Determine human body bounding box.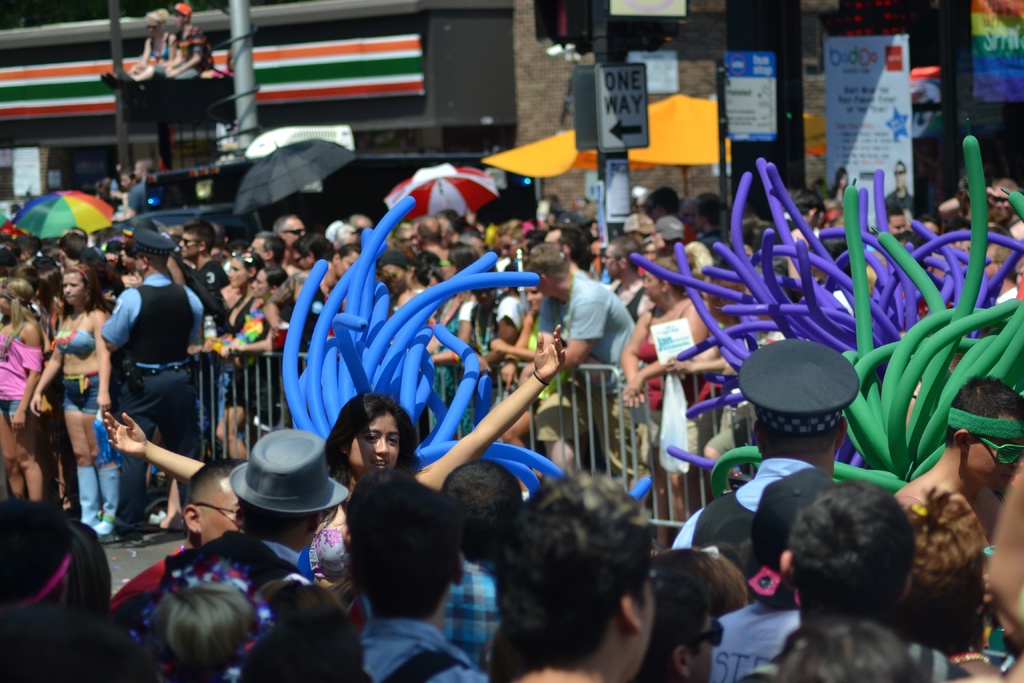
Determined: box(22, 257, 102, 523).
